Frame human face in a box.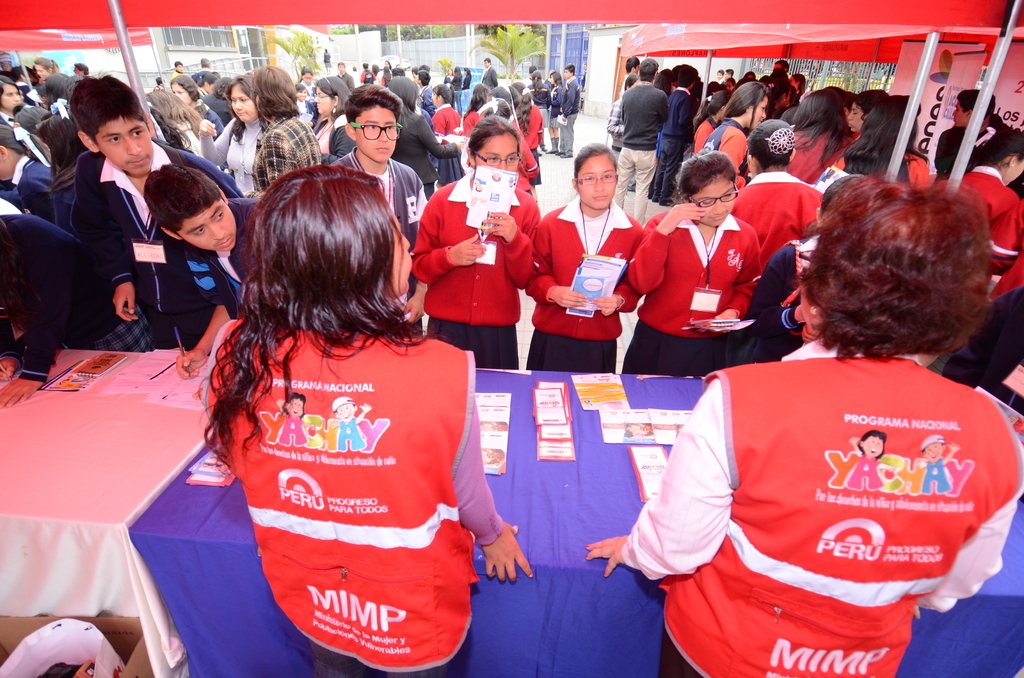
<box>575,150,618,210</box>.
